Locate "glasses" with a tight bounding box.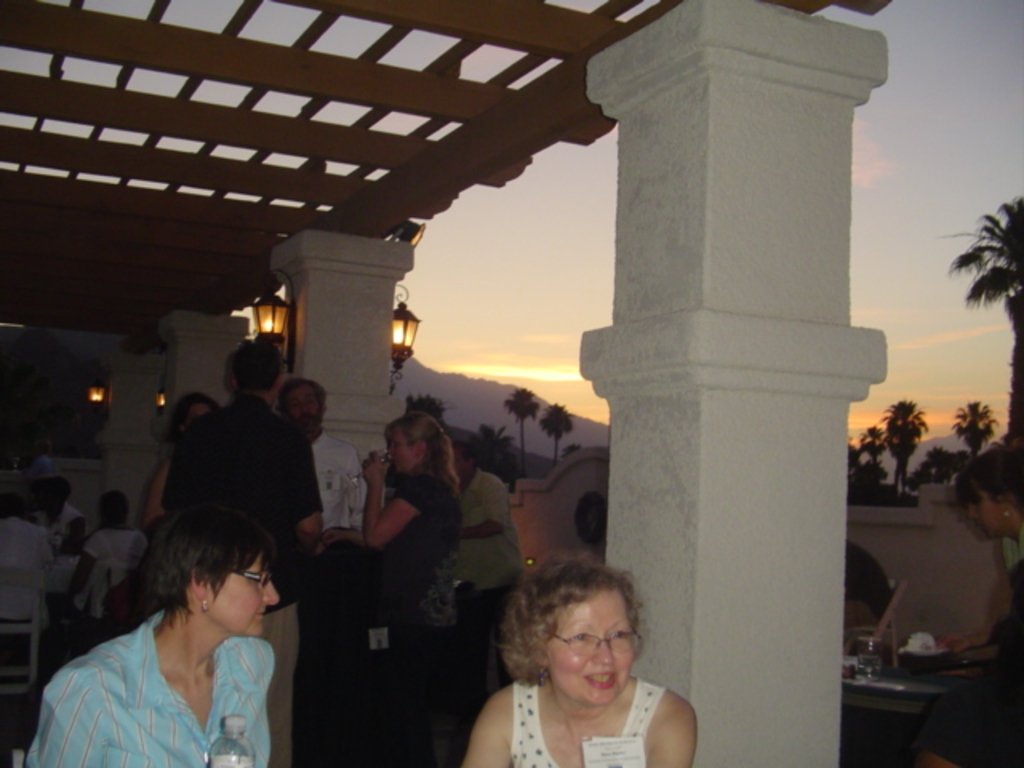
pyautogui.locateOnScreen(544, 629, 642, 654).
